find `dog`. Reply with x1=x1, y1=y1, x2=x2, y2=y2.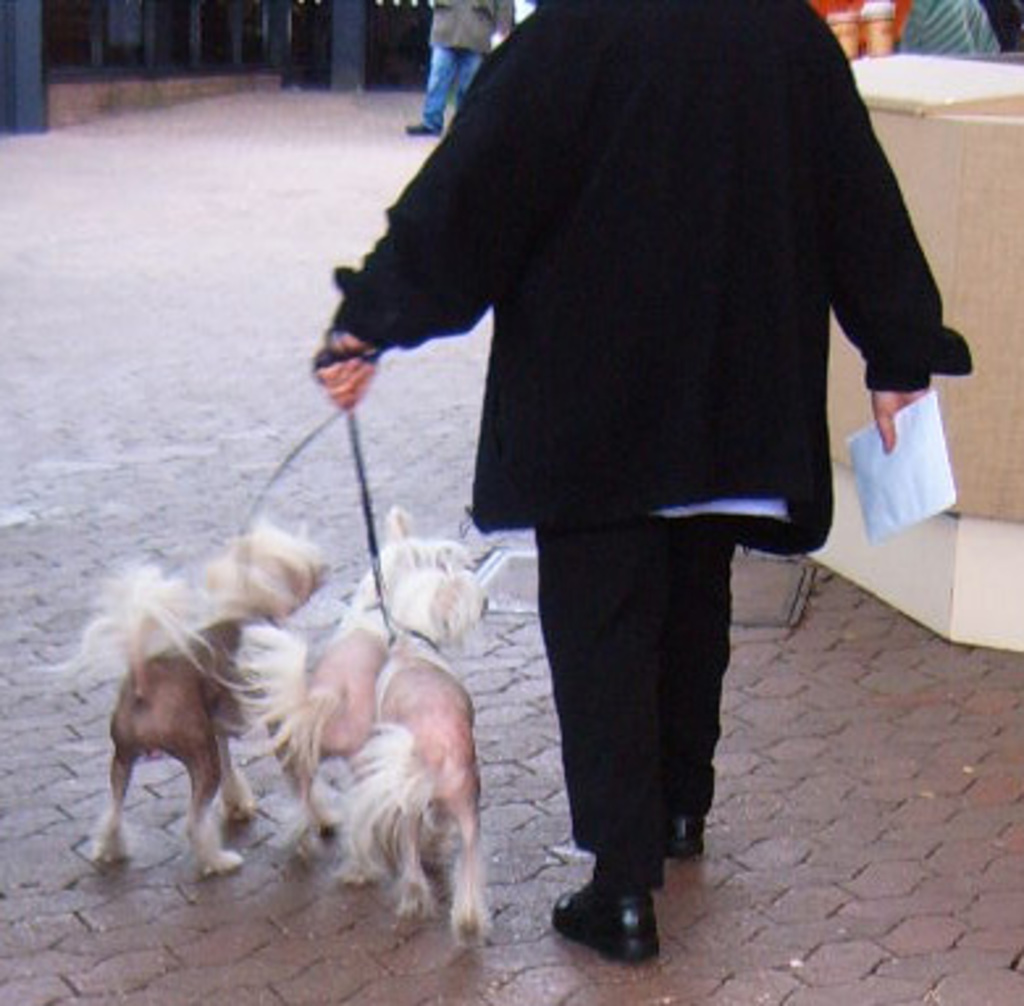
x1=231, y1=499, x2=504, y2=948.
